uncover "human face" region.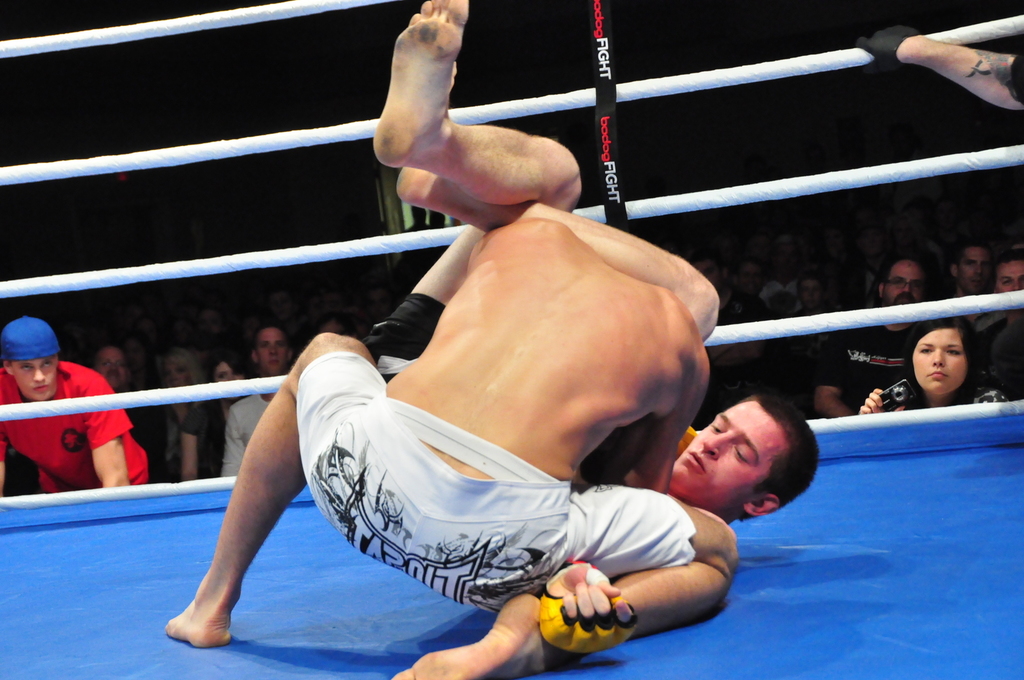
Uncovered: x1=93 y1=342 x2=128 y2=387.
